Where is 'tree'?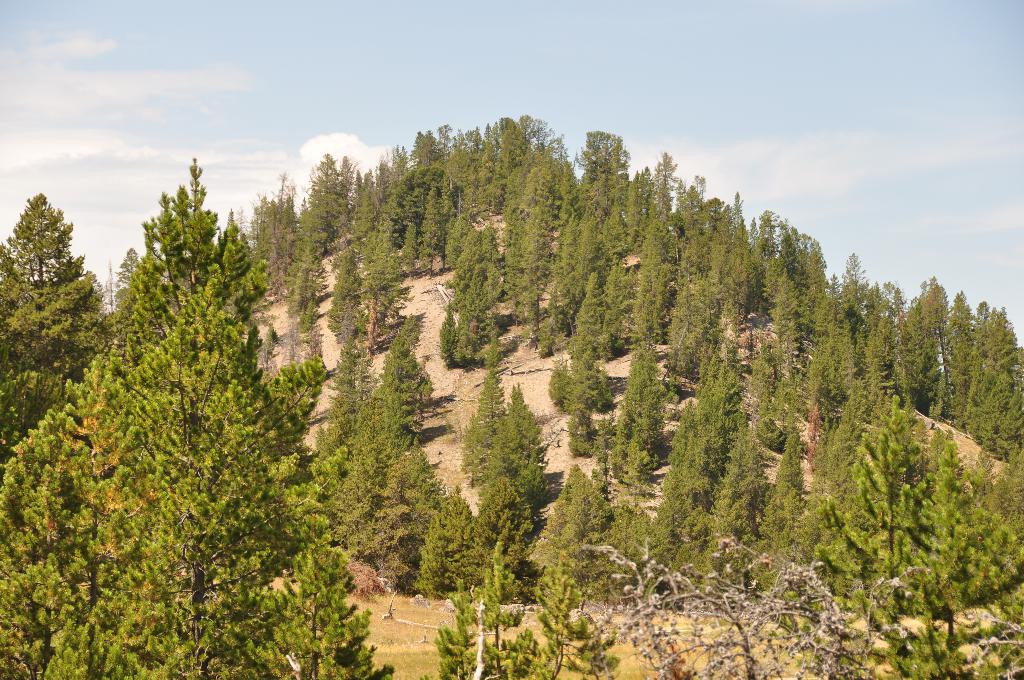
region(360, 232, 403, 350).
